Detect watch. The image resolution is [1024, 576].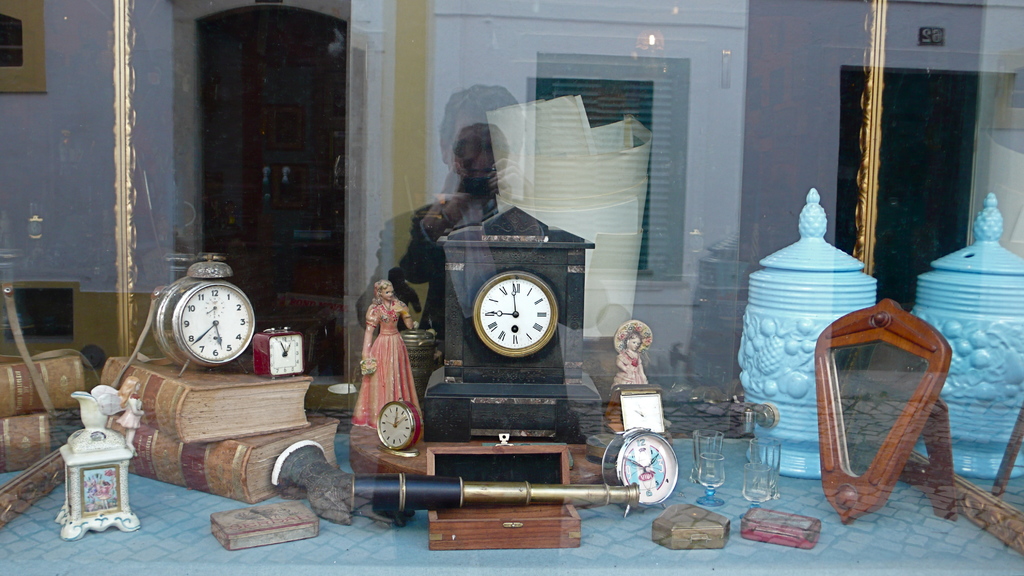
[x1=600, y1=429, x2=678, y2=520].
